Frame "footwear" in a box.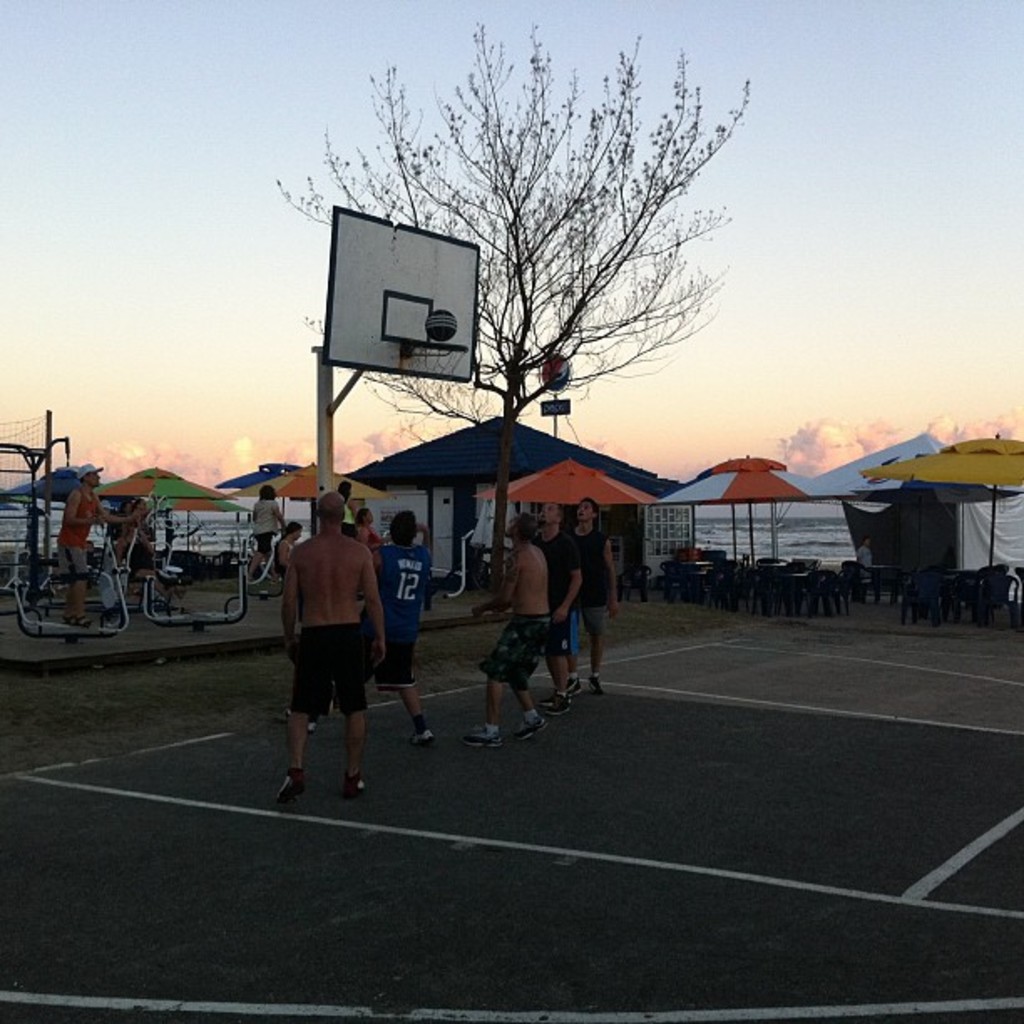
[x1=550, y1=694, x2=571, y2=714].
